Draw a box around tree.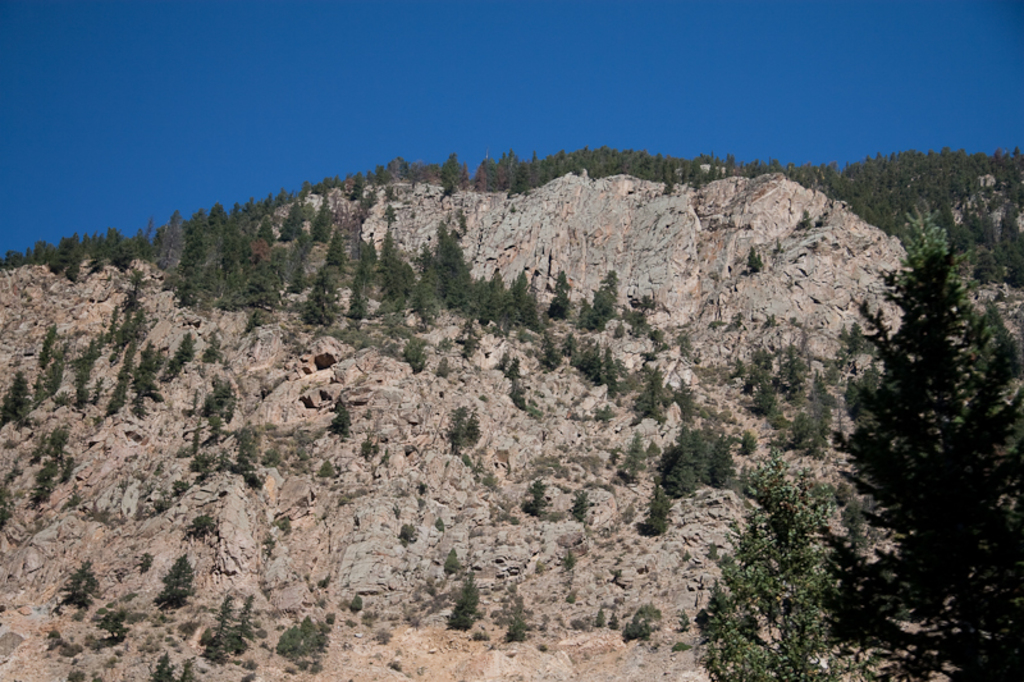
<bbox>614, 421, 643, 485</bbox>.
